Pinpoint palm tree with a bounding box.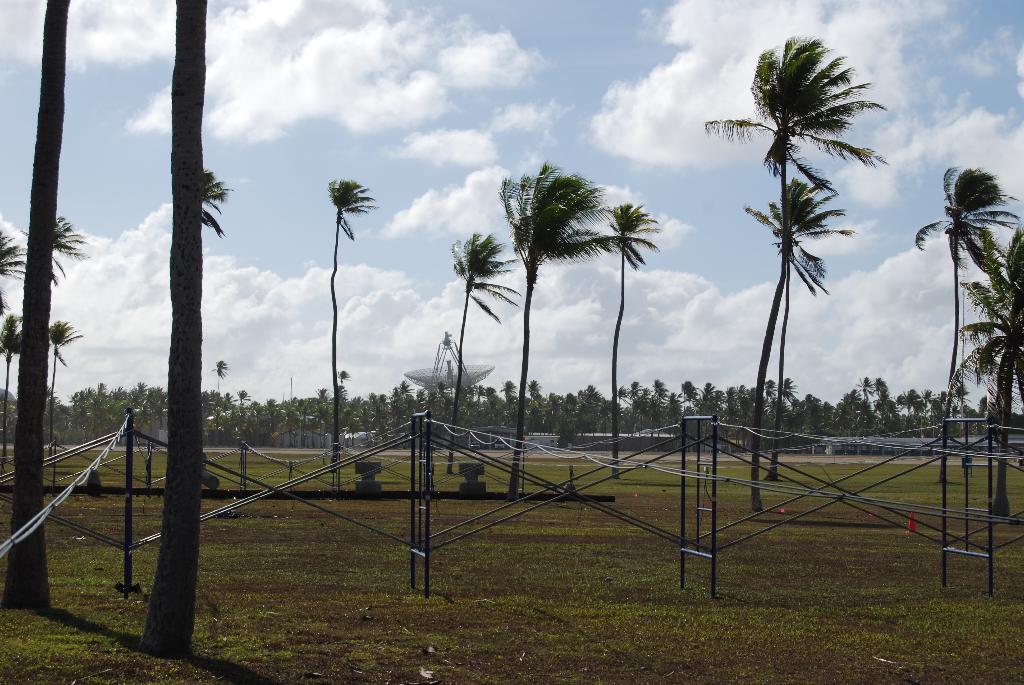
{"x1": 0, "y1": 310, "x2": 29, "y2": 469}.
